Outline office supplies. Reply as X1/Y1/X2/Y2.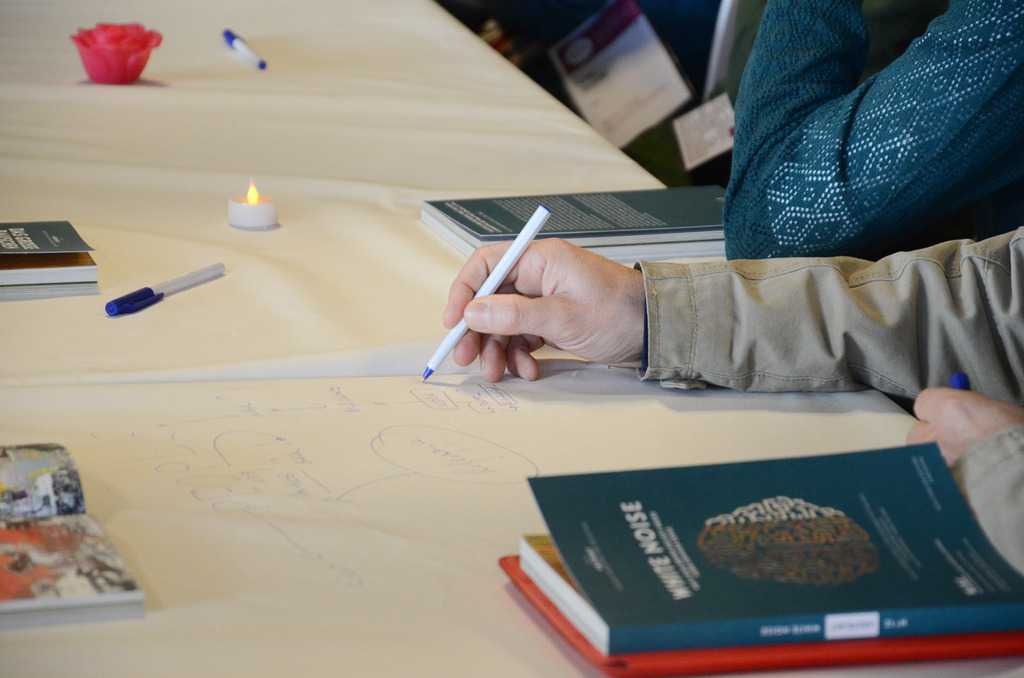
103/256/228/315.
